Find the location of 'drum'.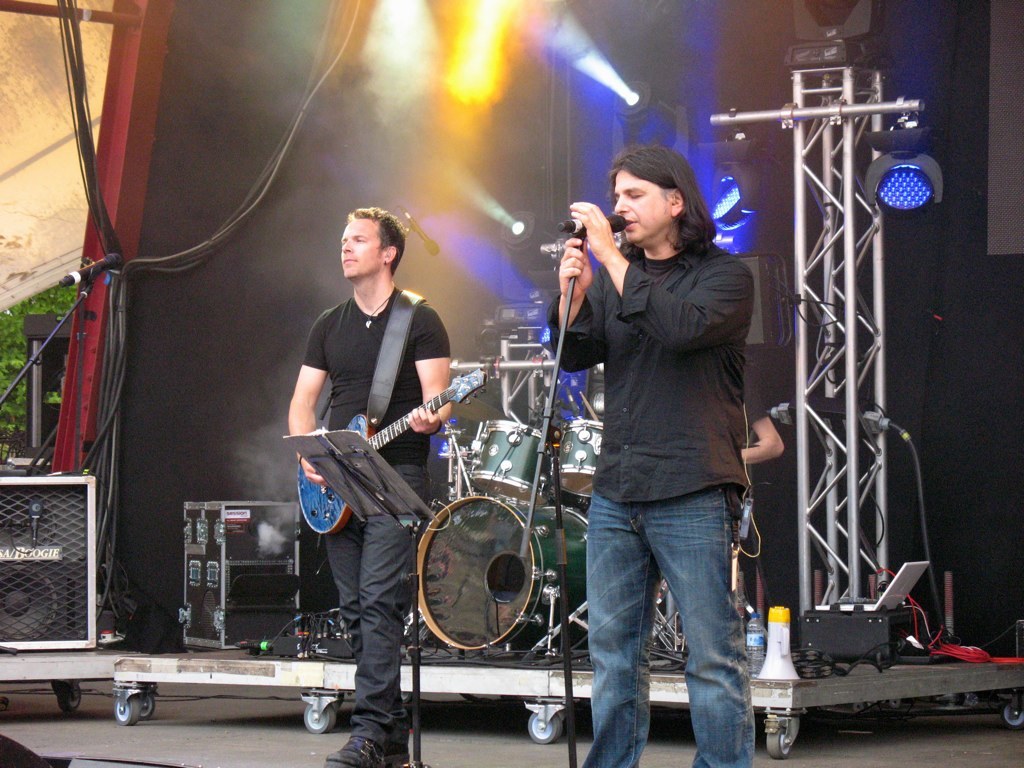
Location: bbox=(552, 422, 604, 501).
